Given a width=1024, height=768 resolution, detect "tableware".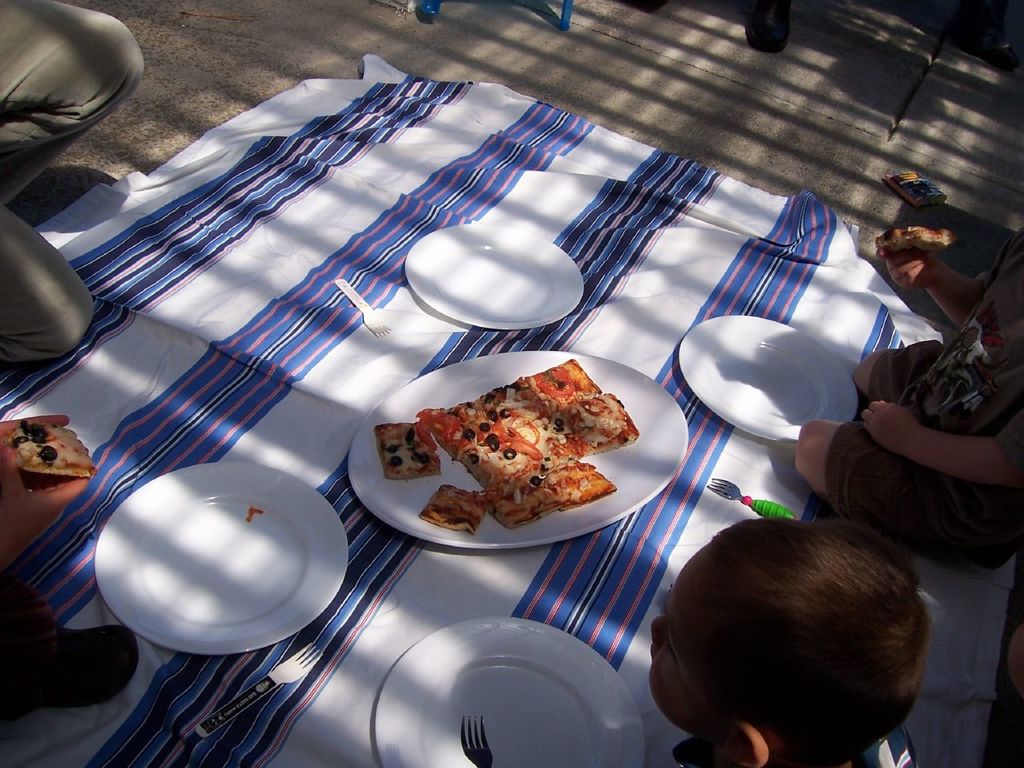
box=[334, 272, 394, 340].
